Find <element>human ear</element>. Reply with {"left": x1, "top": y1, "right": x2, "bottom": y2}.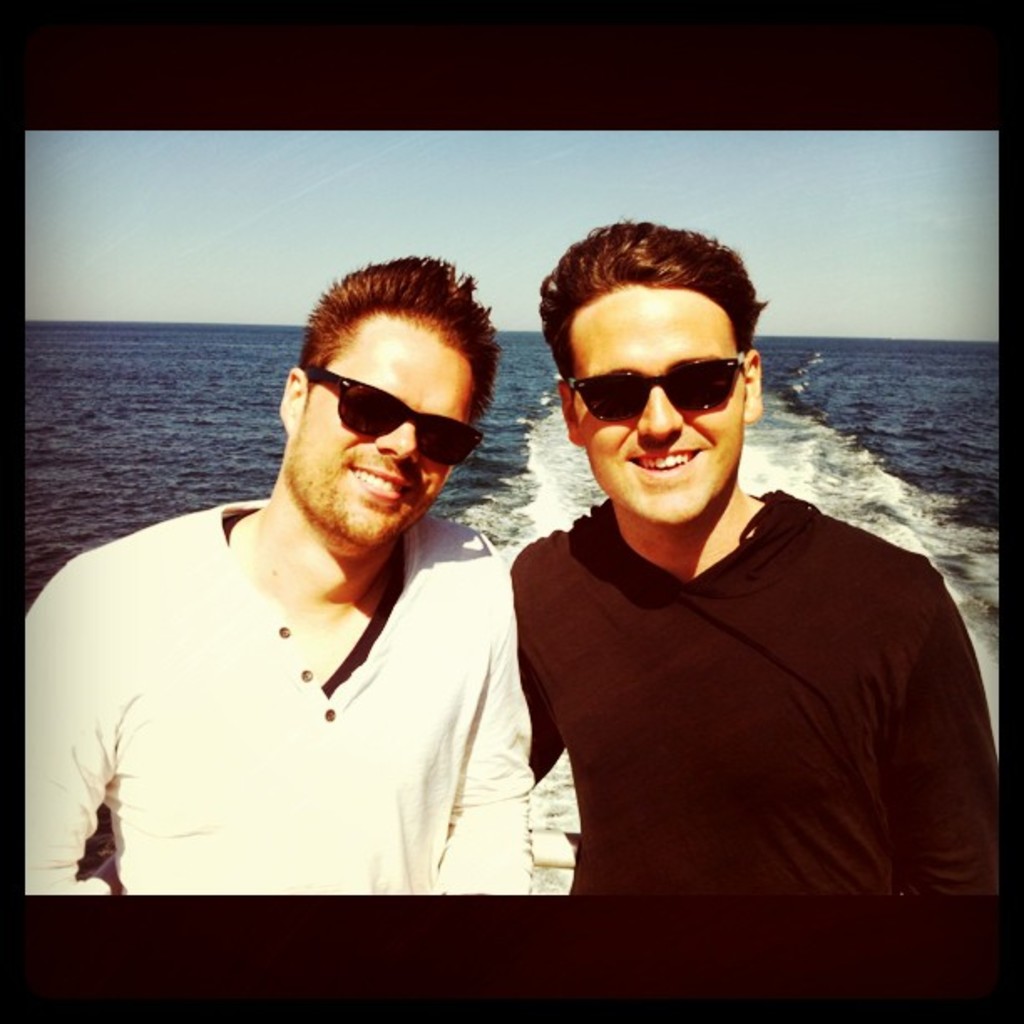
{"left": 554, "top": 380, "right": 584, "bottom": 443}.
